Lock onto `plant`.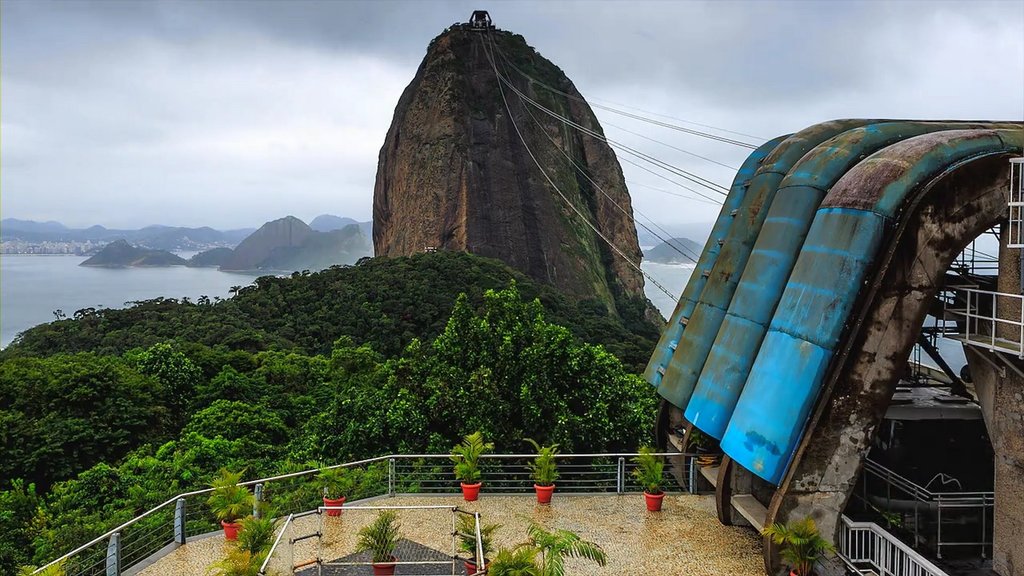
Locked: x1=628, y1=444, x2=674, y2=499.
